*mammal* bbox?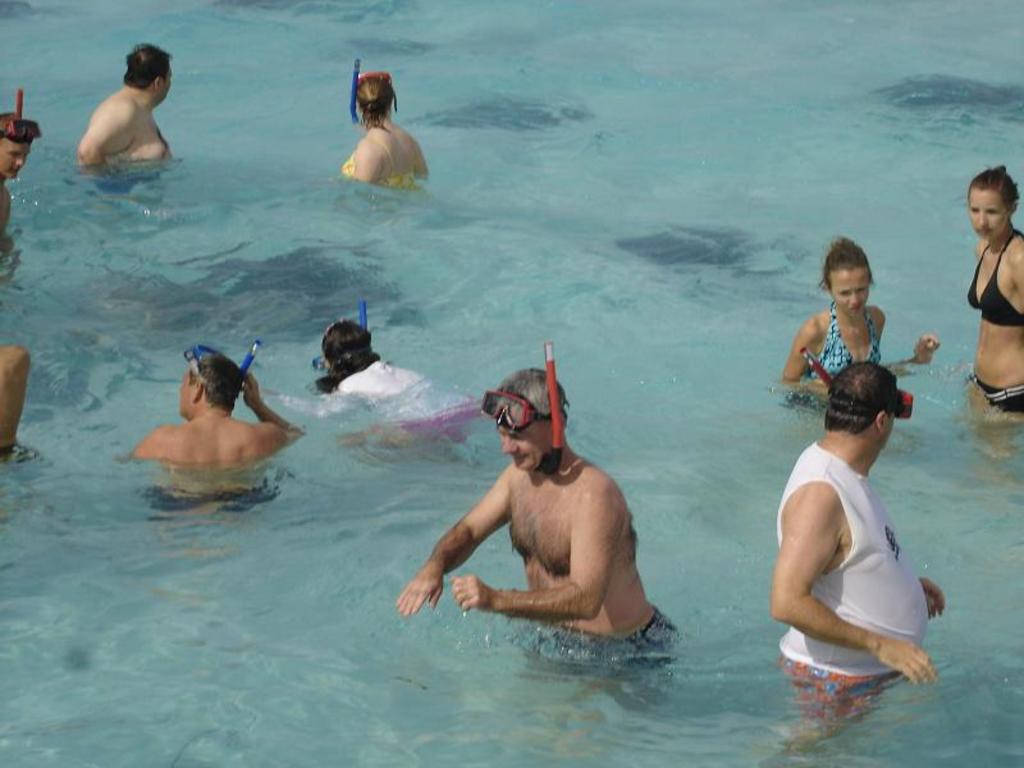
locate(968, 163, 1023, 476)
